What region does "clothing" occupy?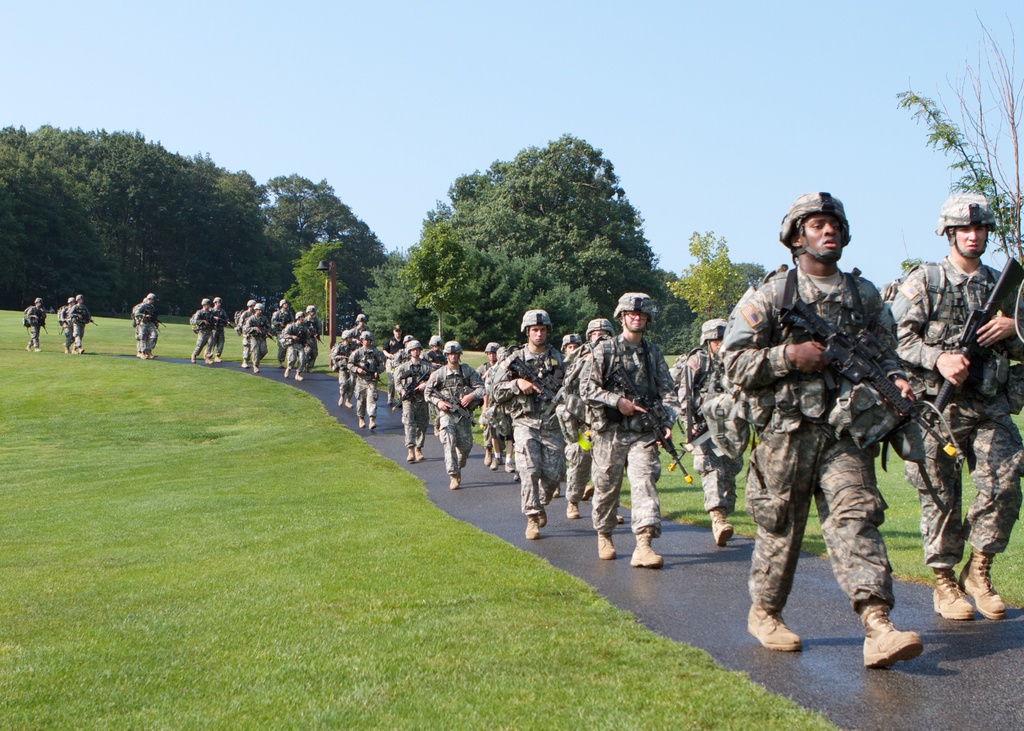
(22, 306, 49, 348).
